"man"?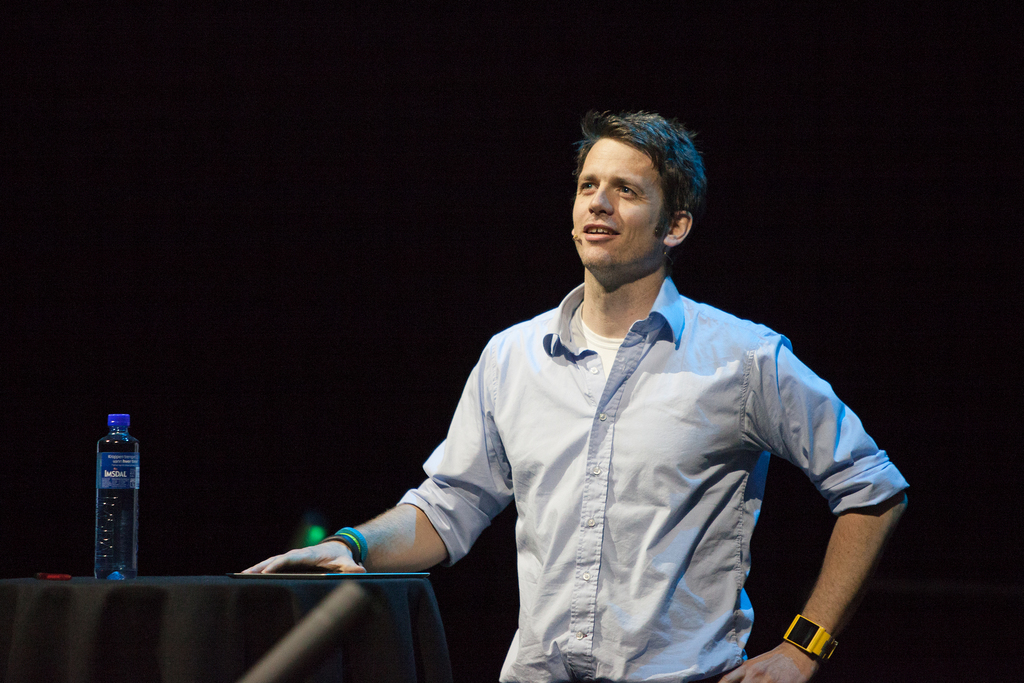
x1=241 y1=103 x2=908 y2=682
